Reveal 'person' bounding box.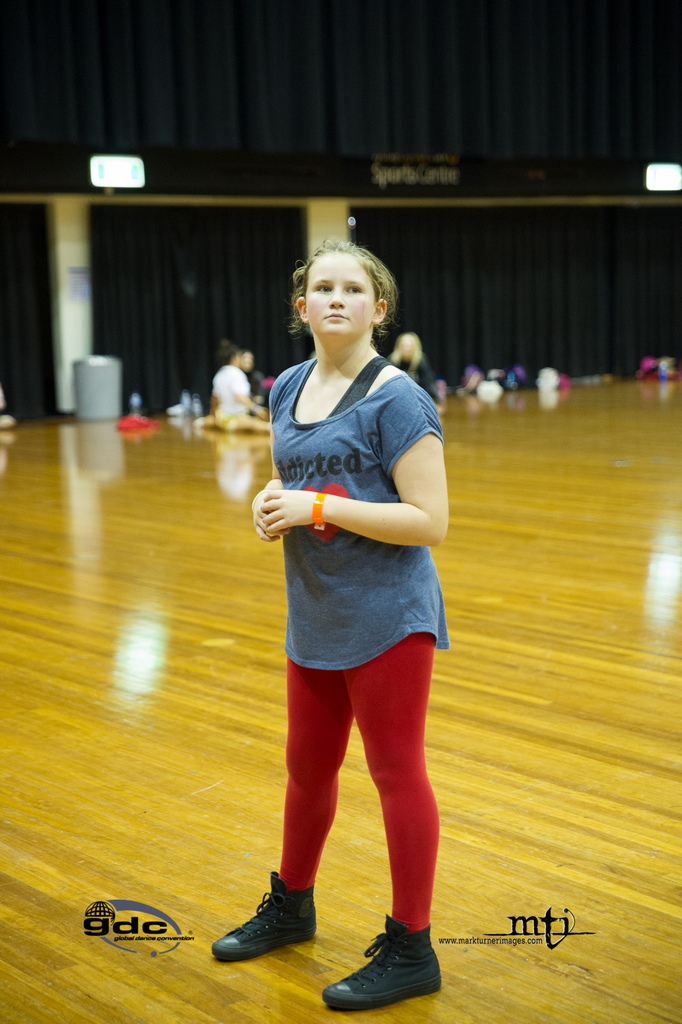
Revealed: l=200, t=350, r=267, b=436.
